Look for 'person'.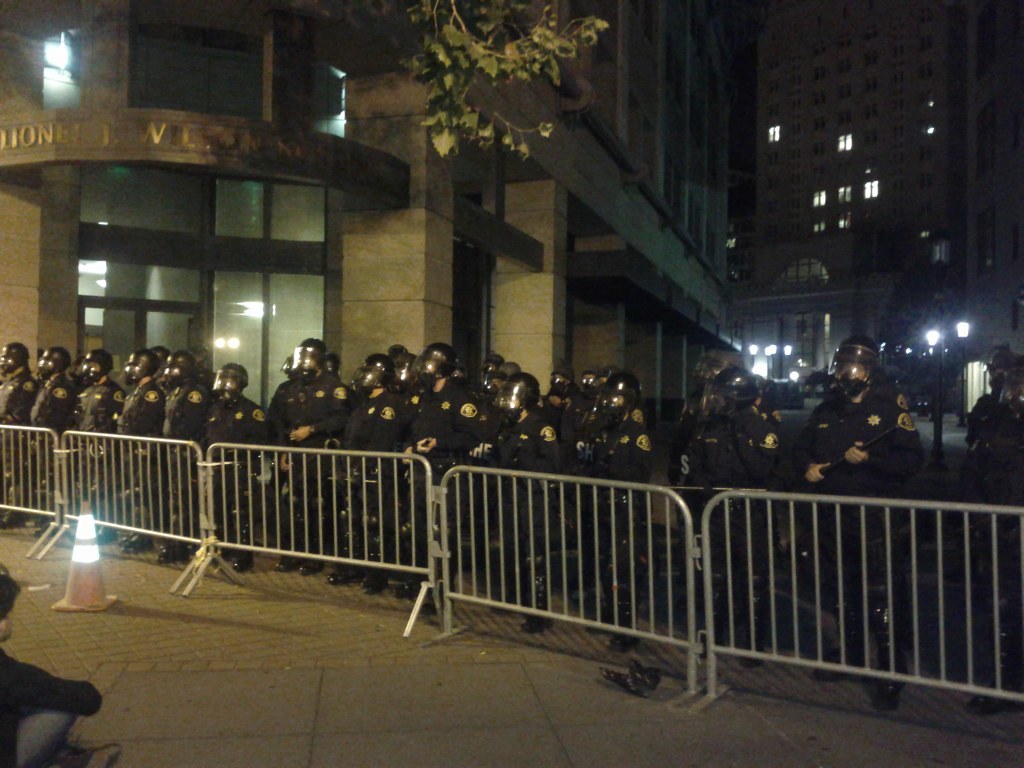
Found: (816, 337, 910, 408).
